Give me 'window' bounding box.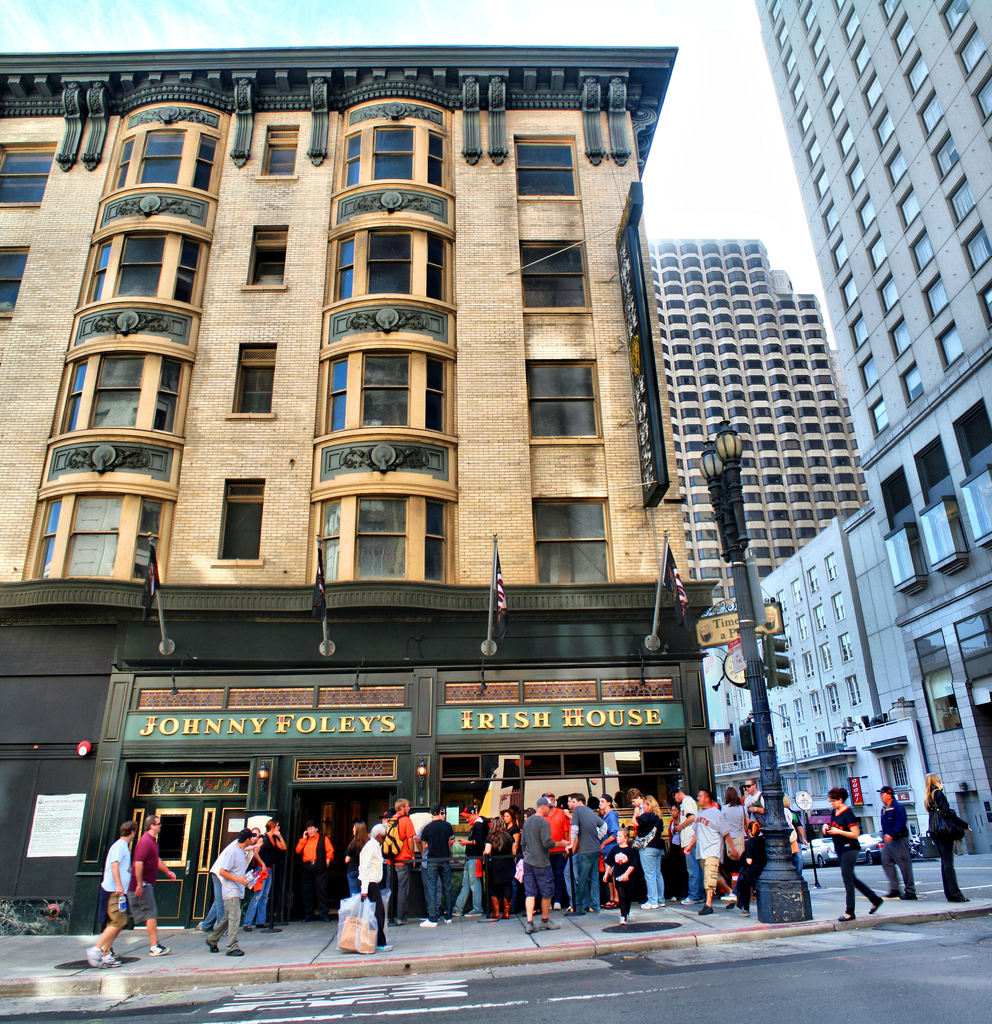
852:347:877:382.
